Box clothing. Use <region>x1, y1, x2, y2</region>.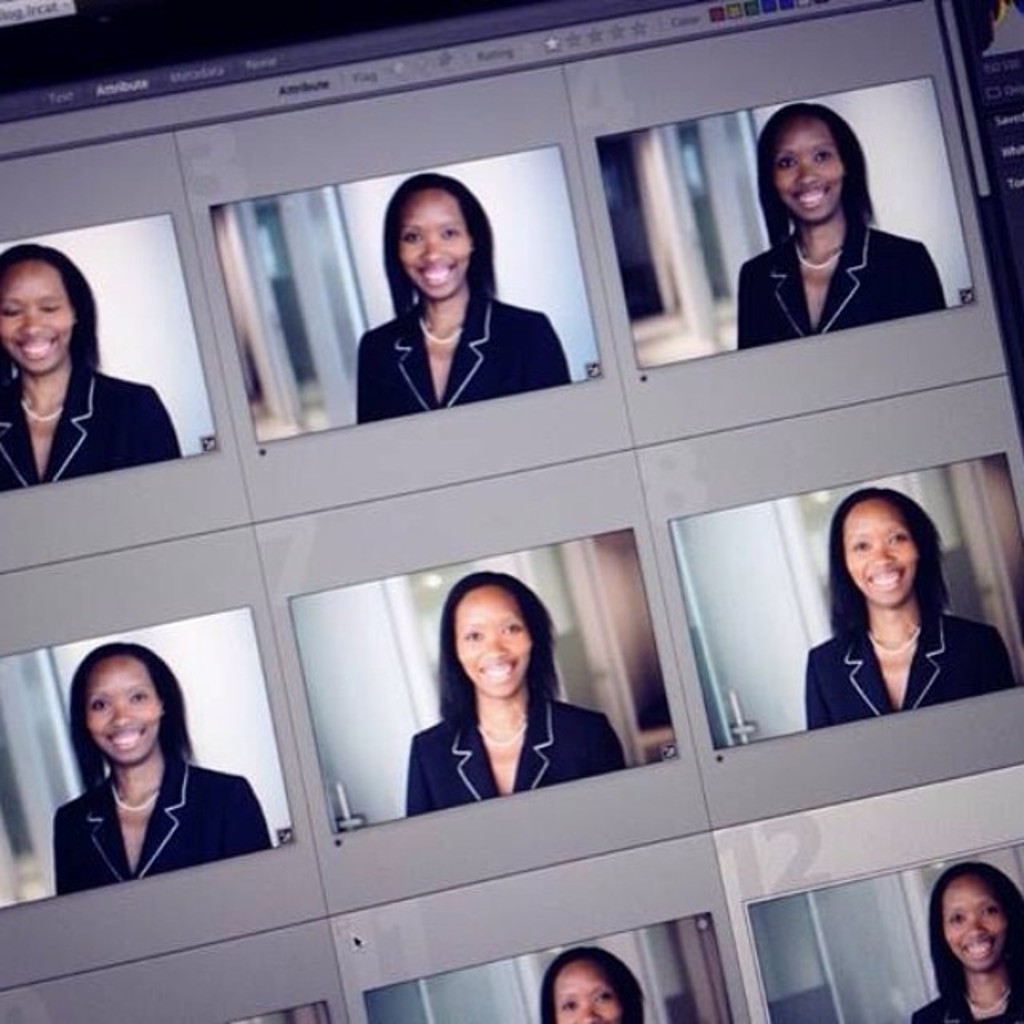
<region>405, 704, 626, 822</region>.
